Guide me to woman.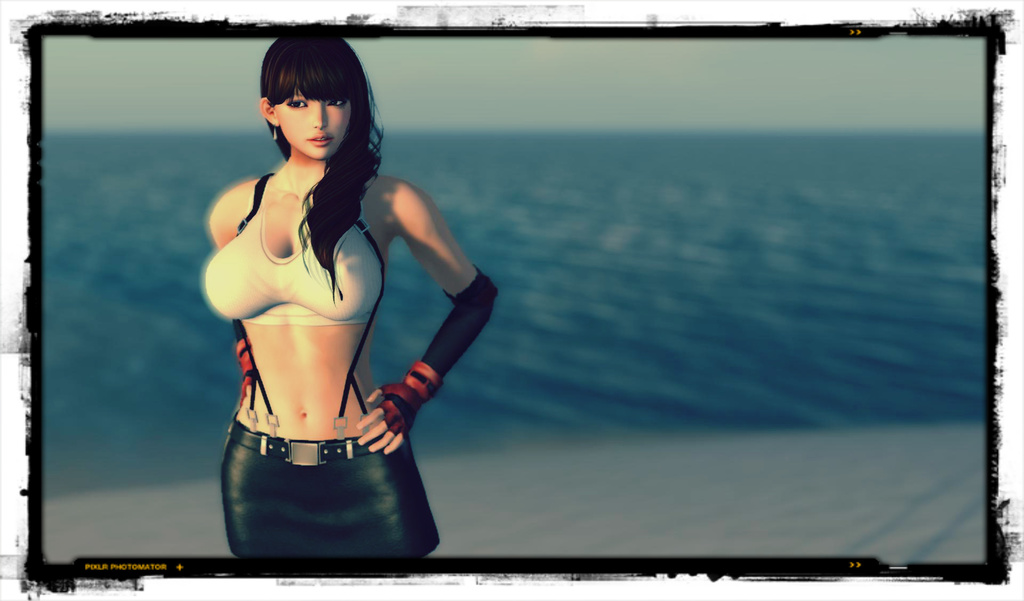
Guidance: [206, 49, 542, 559].
